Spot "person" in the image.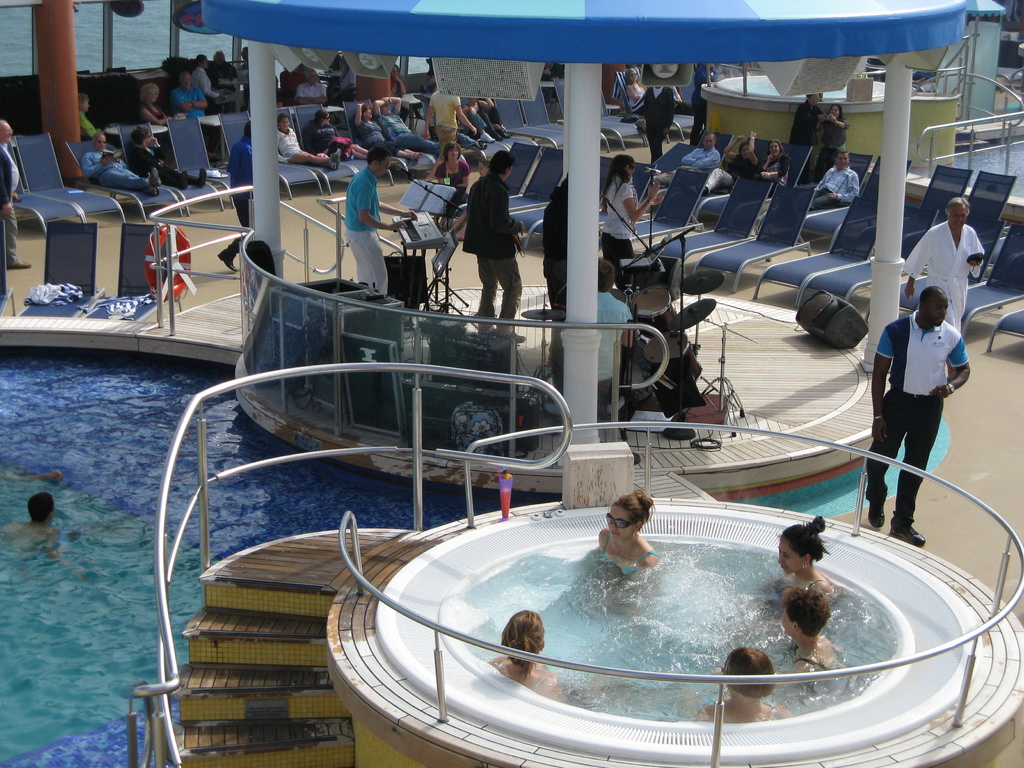
"person" found at bbox=(758, 138, 785, 184).
